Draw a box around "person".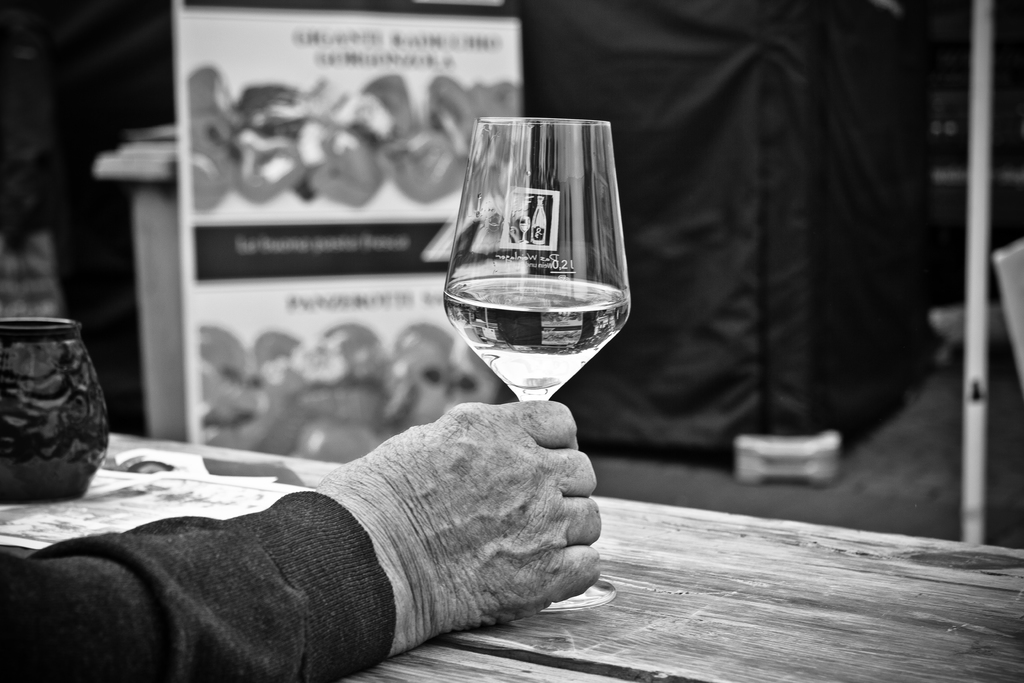
{"left": 0, "top": 398, "right": 605, "bottom": 682}.
